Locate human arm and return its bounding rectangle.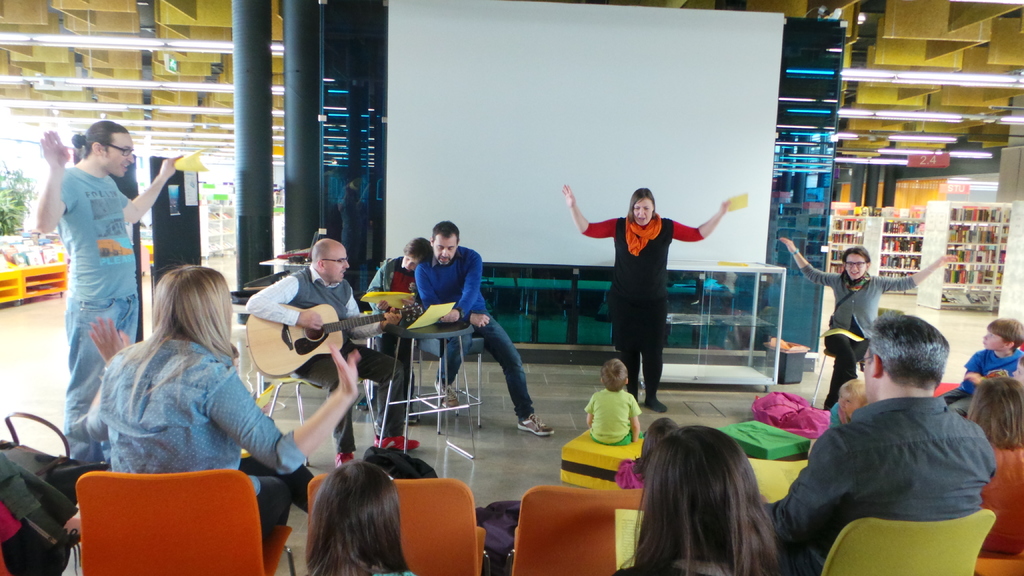
box=[401, 293, 420, 310].
